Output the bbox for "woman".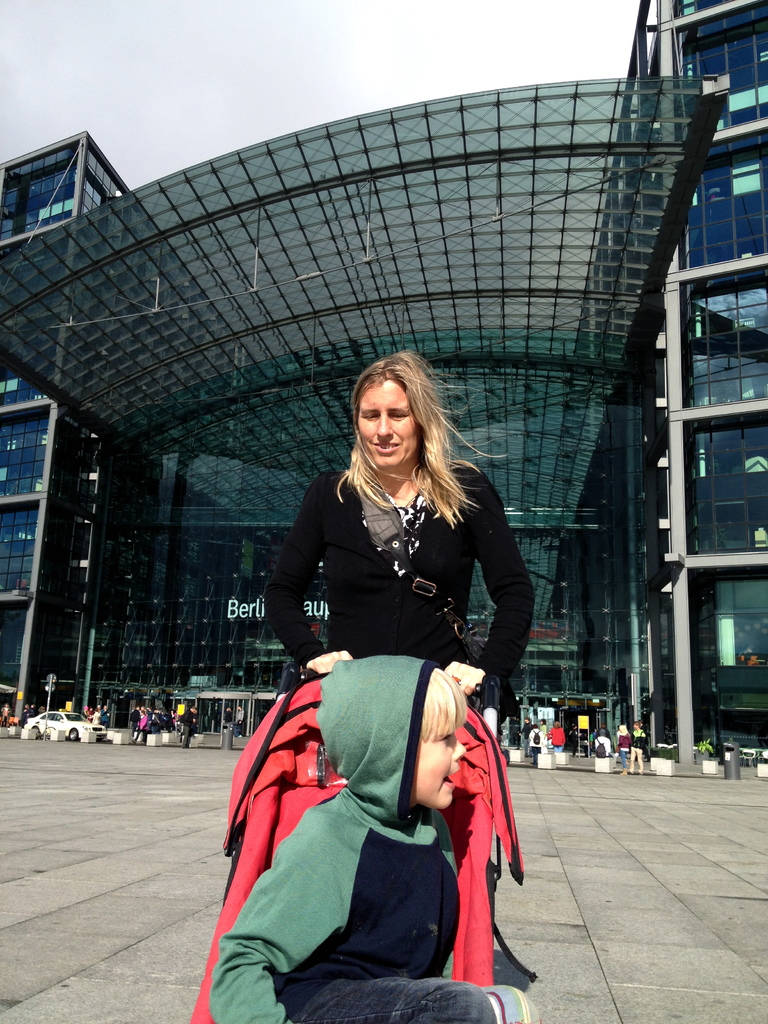
x1=243, y1=364, x2=538, y2=931.
